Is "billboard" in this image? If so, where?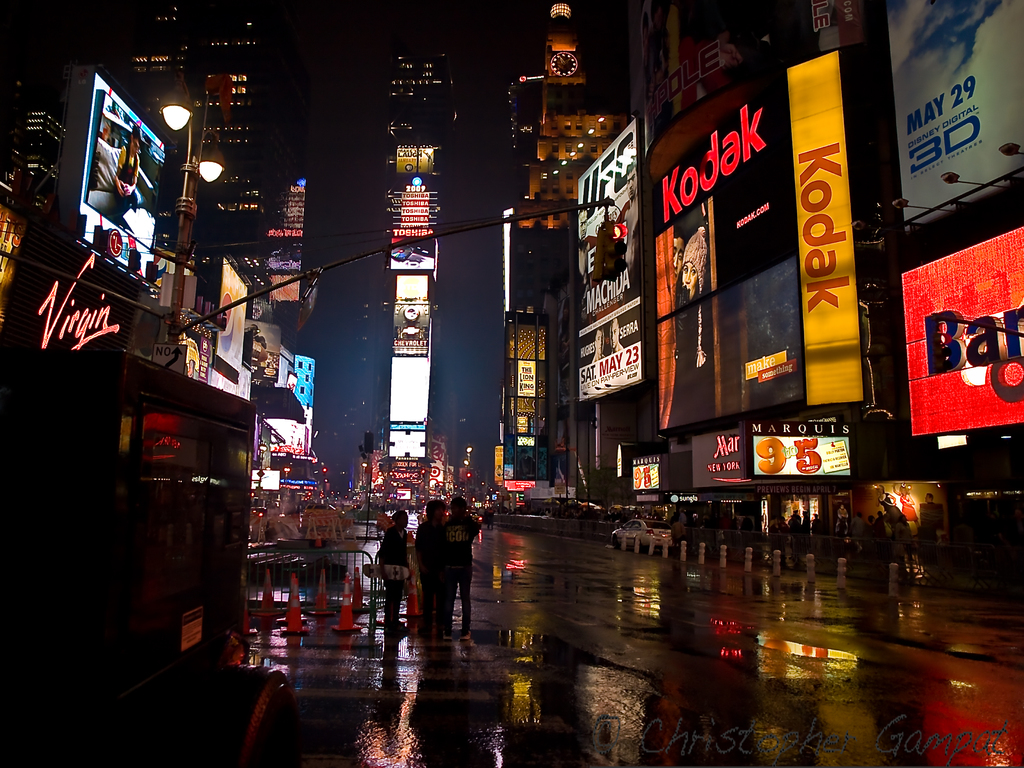
Yes, at <bbox>581, 118, 645, 390</bbox>.
